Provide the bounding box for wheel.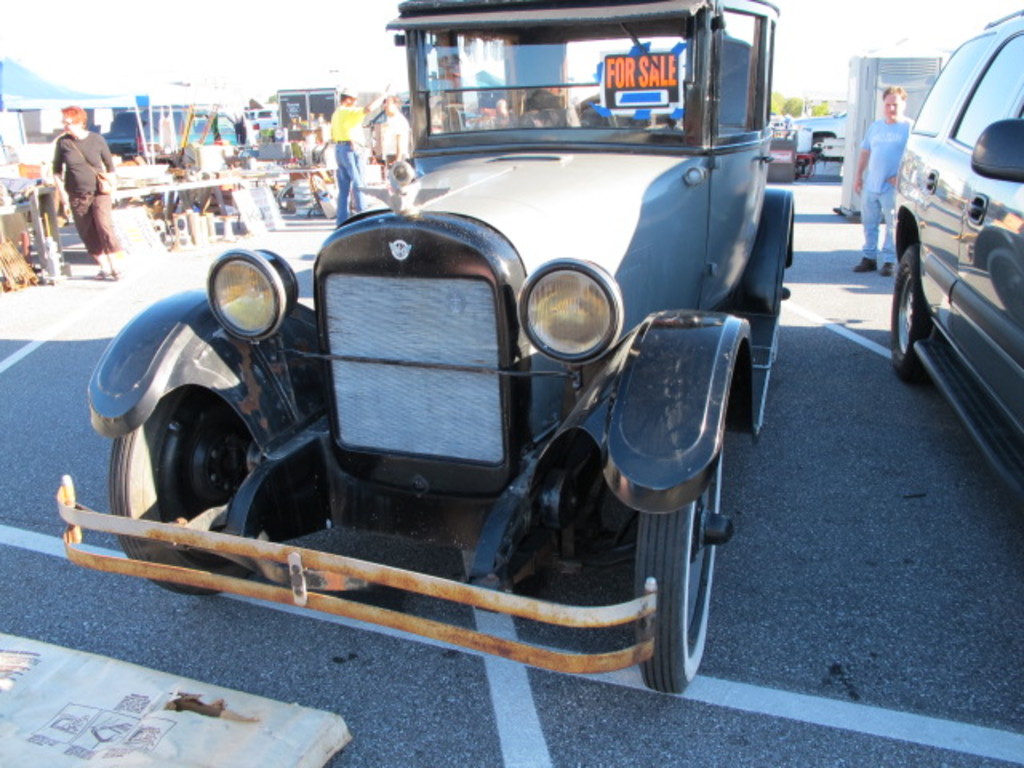
box(893, 245, 925, 379).
